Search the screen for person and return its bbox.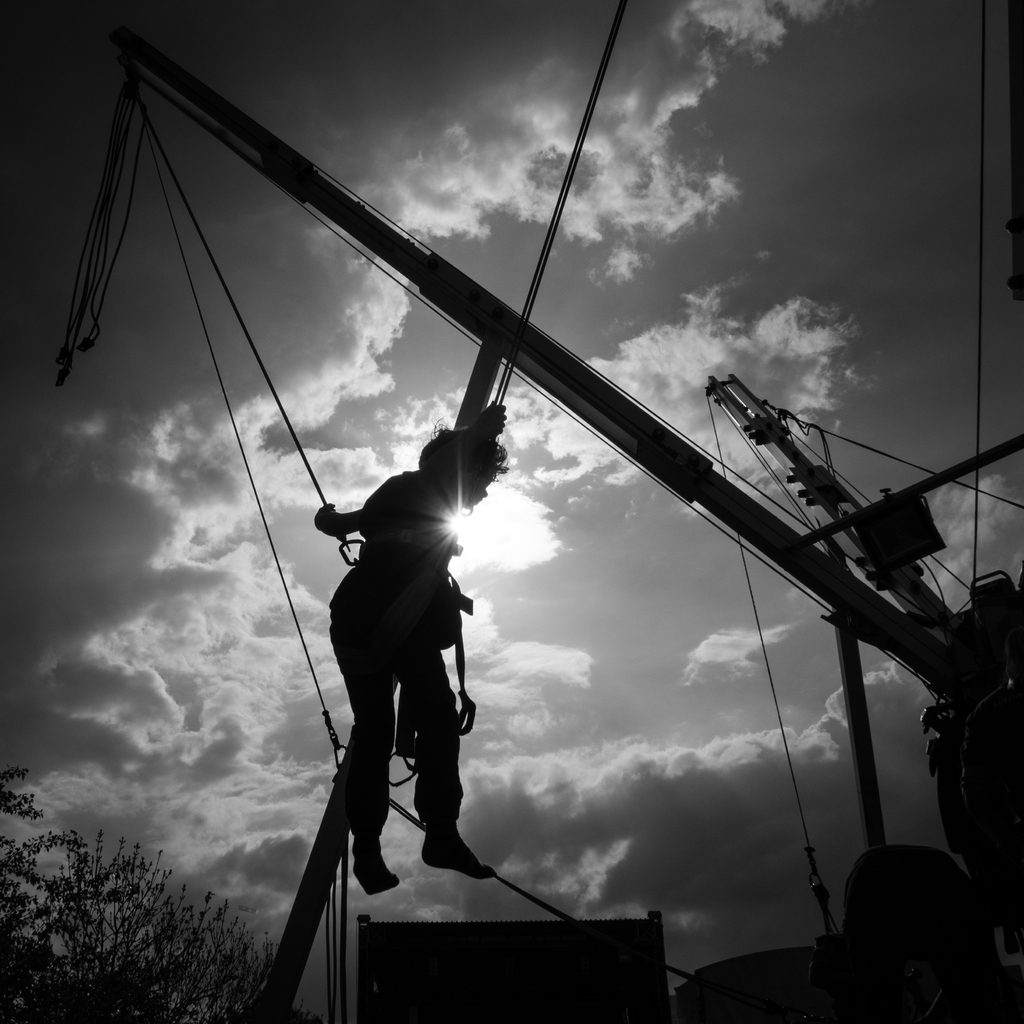
Found: 284 381 512 941.
